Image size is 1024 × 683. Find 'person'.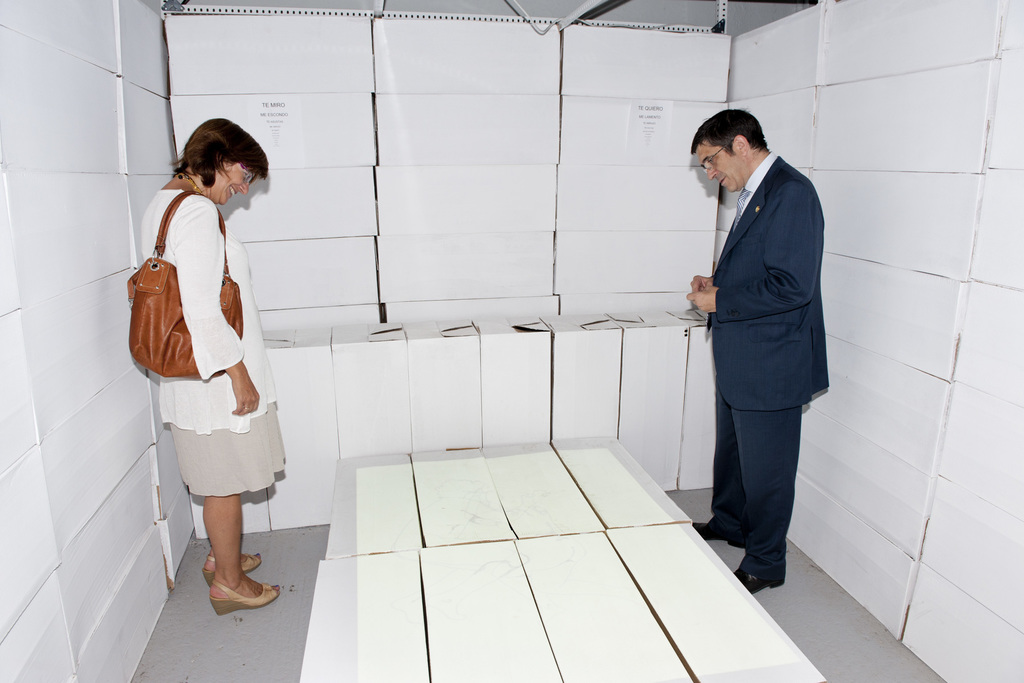
l=138, t=115, r=286, b=618.
